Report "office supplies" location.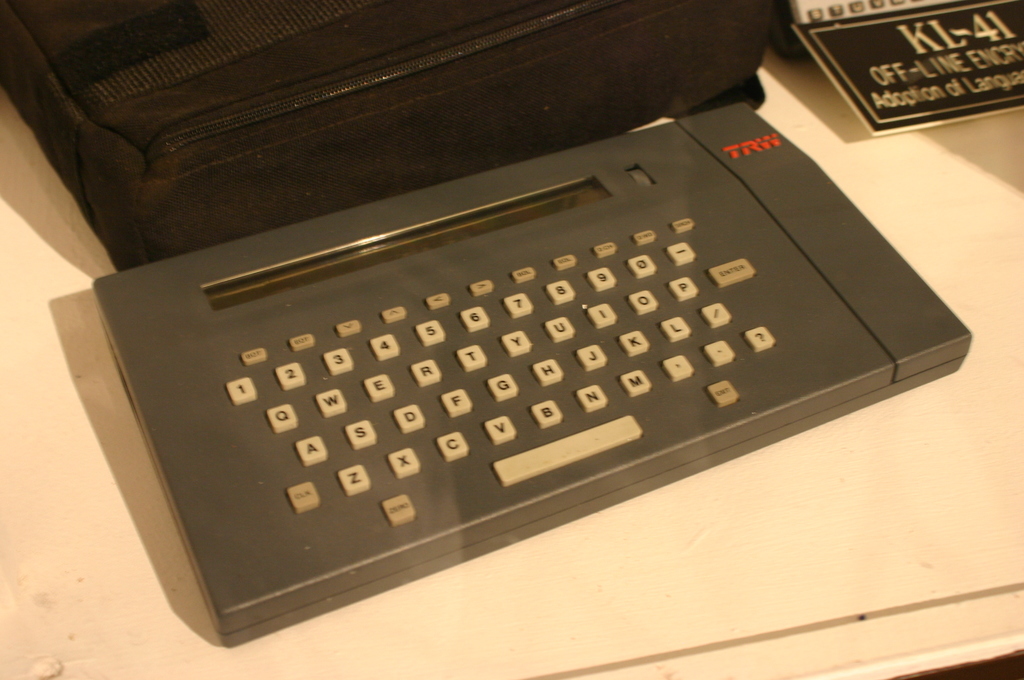
Report: {"left": 113, "top": 74, "right": 968, "bottom": 643}.
